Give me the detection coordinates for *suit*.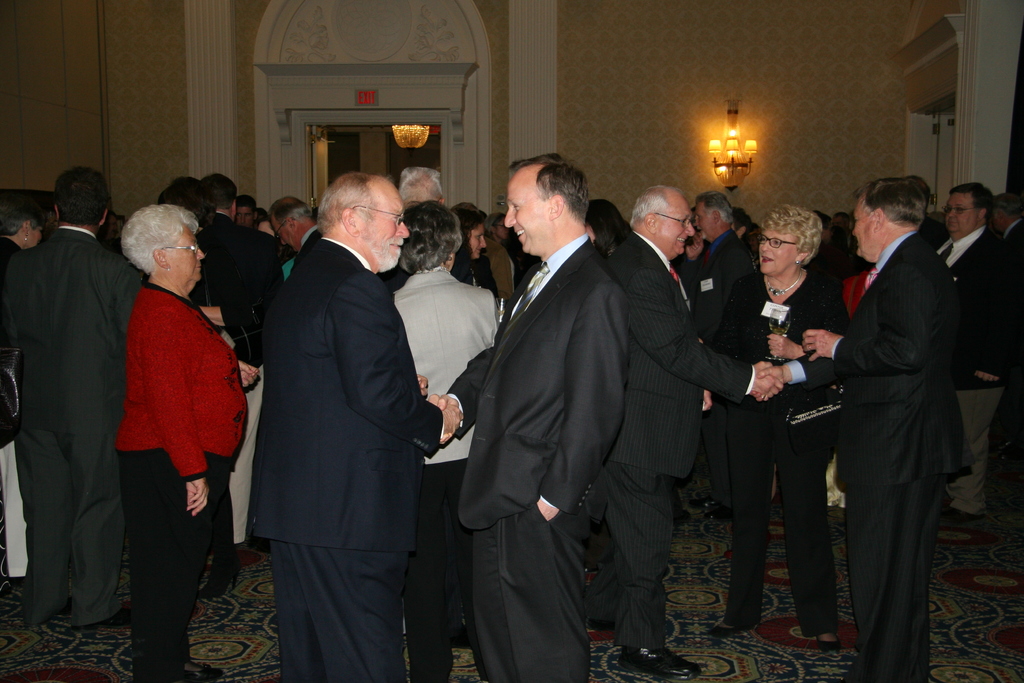
{"left": 927, "top": 236, "right": 1002, "bottom": 400}.
